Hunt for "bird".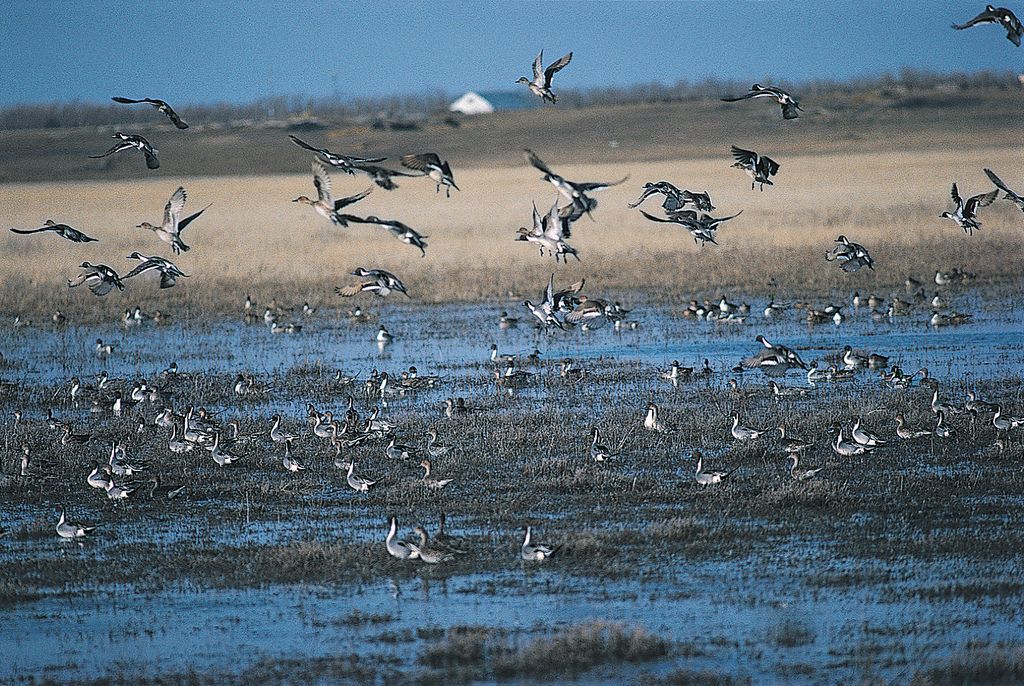
Hunted down at <bbox>52, 501, 100, 537</bbox>.
